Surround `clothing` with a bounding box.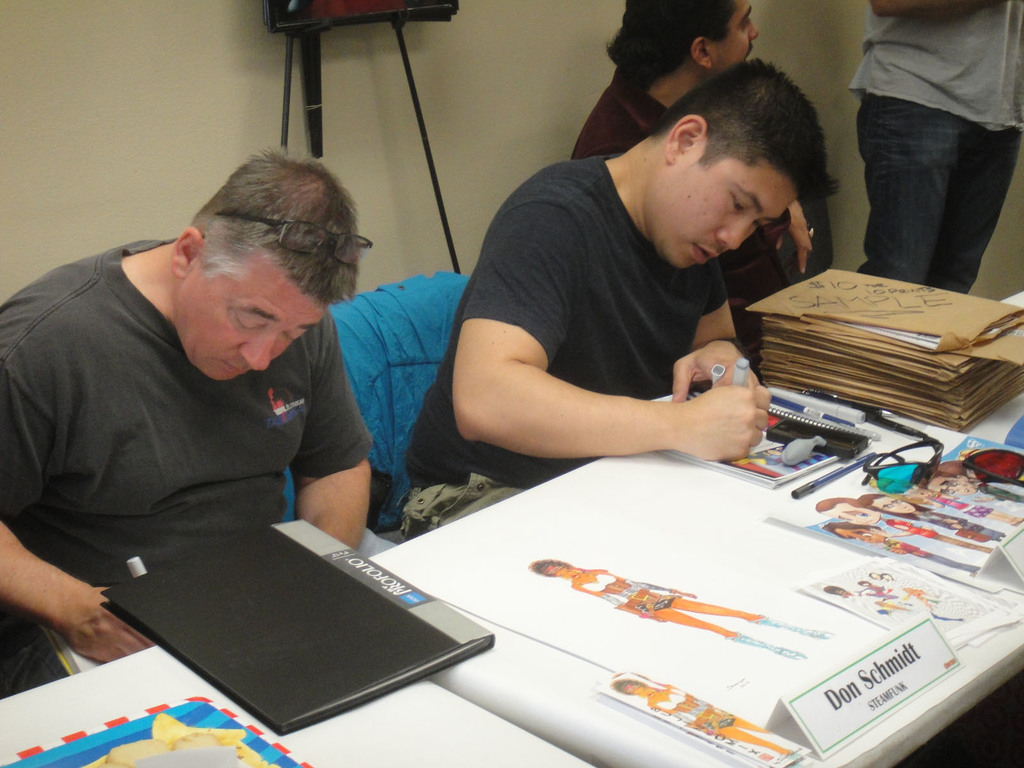
left=0, top=237, right=377, bottom=696.
